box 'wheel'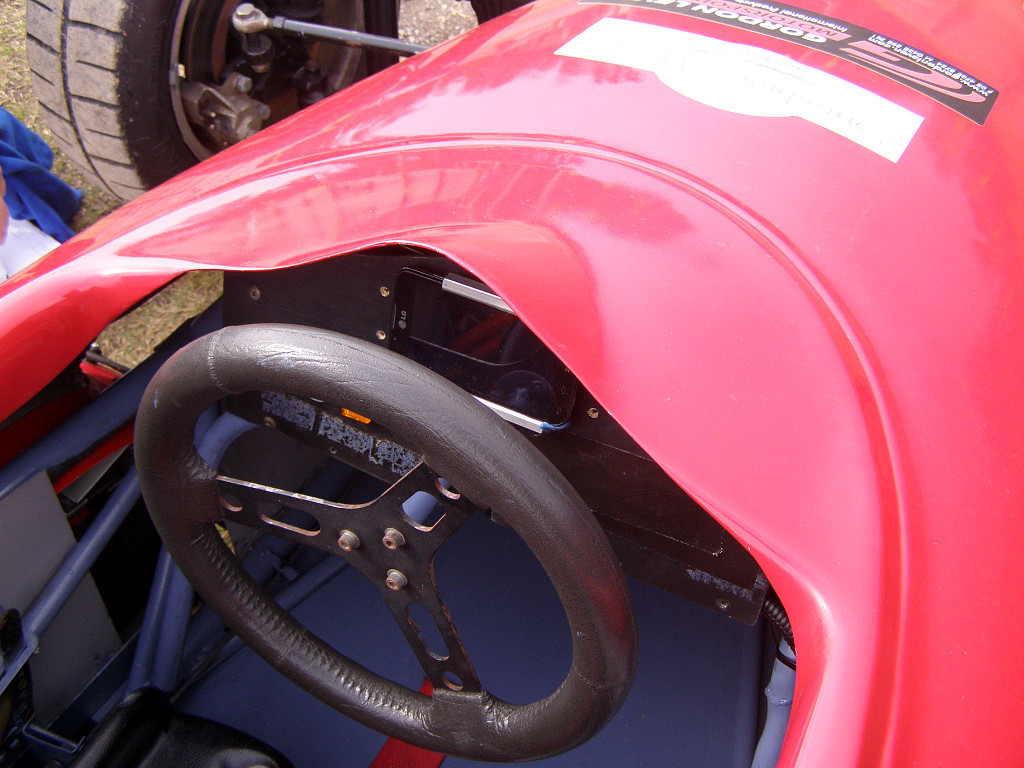
[left=122, top=304, right=658, bottom=756]
